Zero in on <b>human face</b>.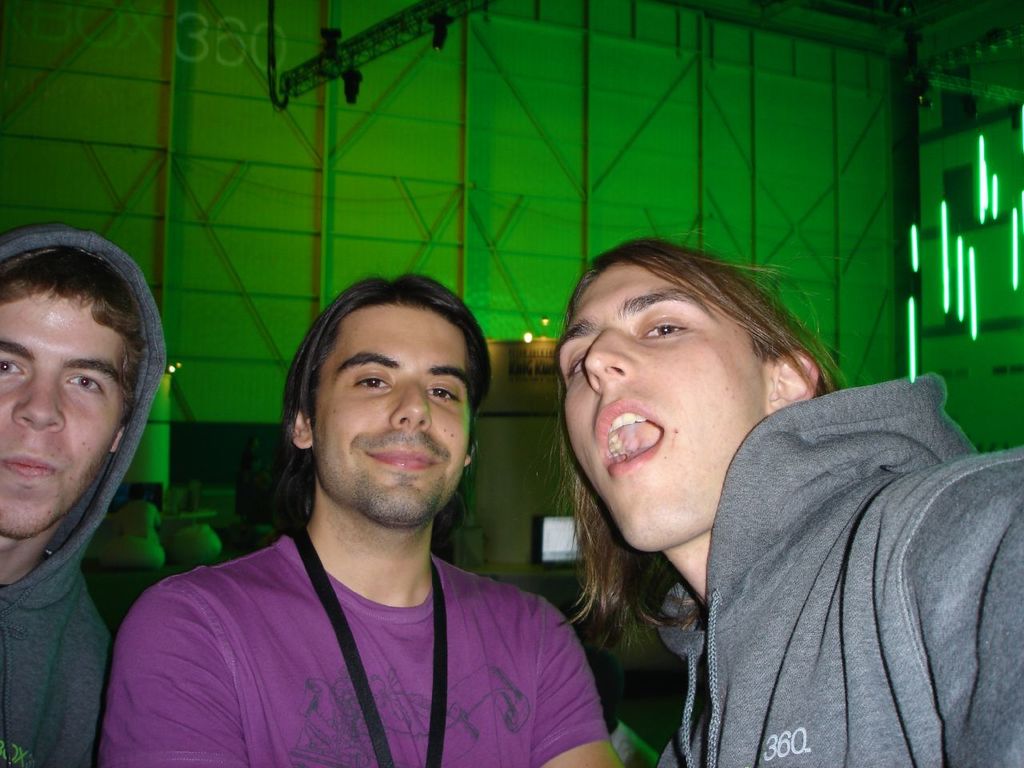
Zeroed in: locate(558, 262, 754, 548).
